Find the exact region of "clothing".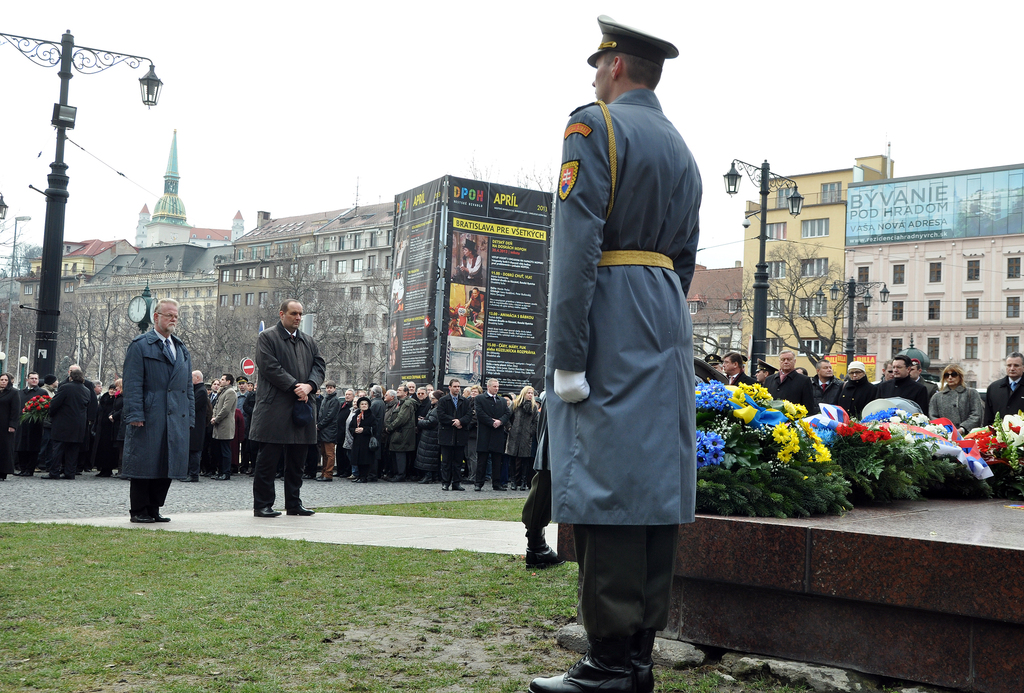
Exact region: box(189, 381, 211, 473).
